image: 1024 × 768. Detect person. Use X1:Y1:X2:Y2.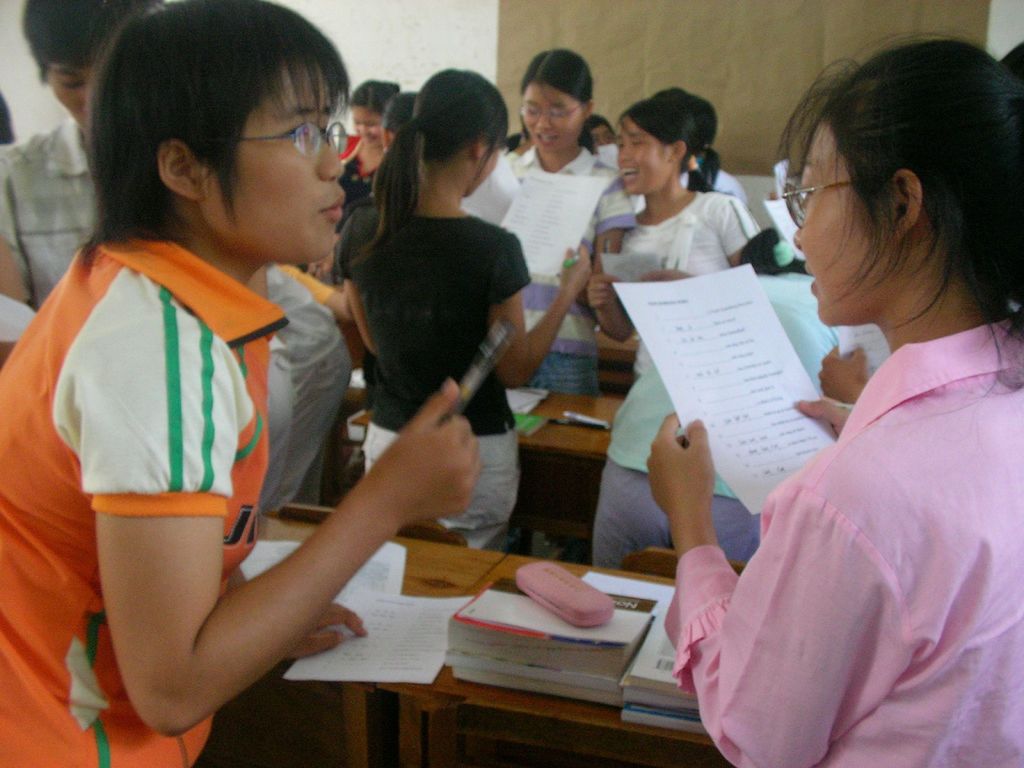
326:89:421:261.
